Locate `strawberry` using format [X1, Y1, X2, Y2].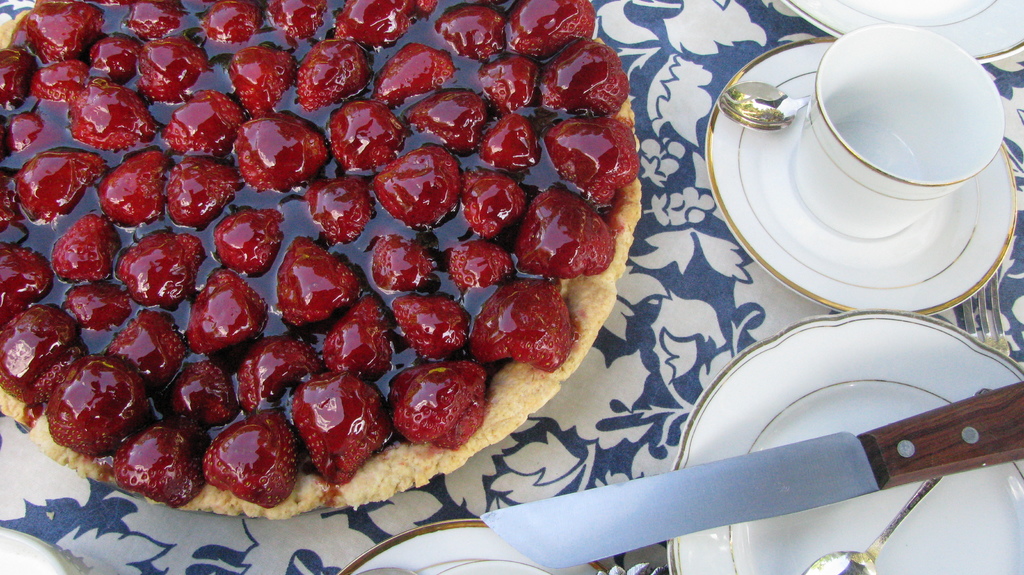
[540, 36, 632, 124].
